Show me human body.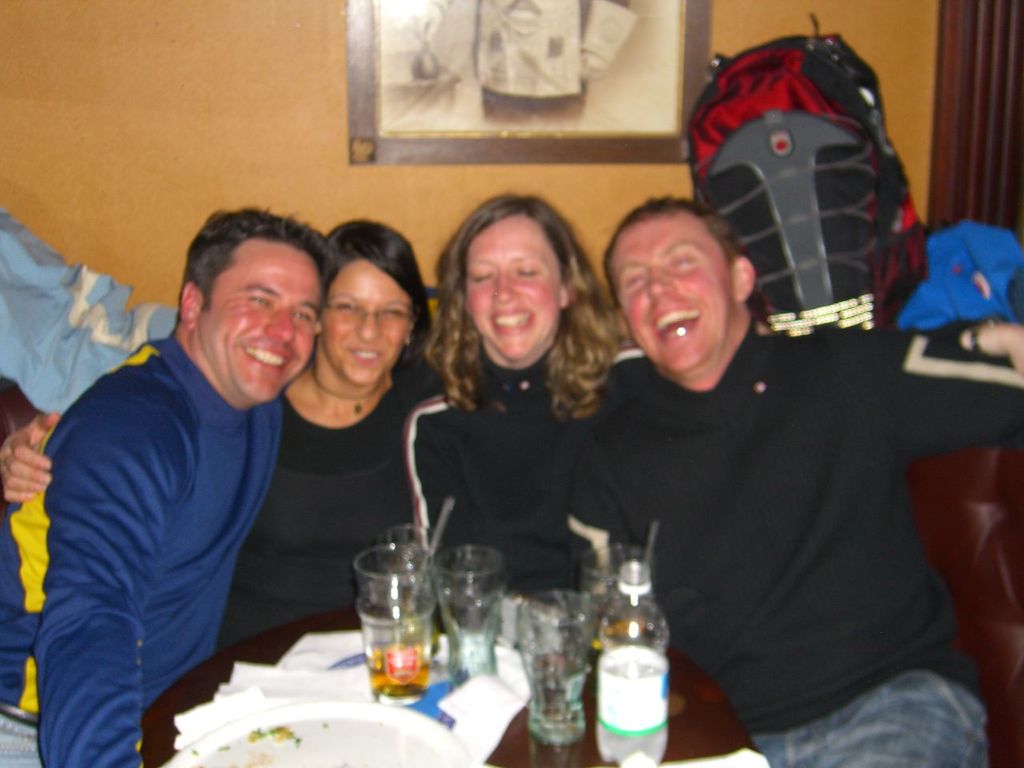
human body is here: 384,186,651,598.
